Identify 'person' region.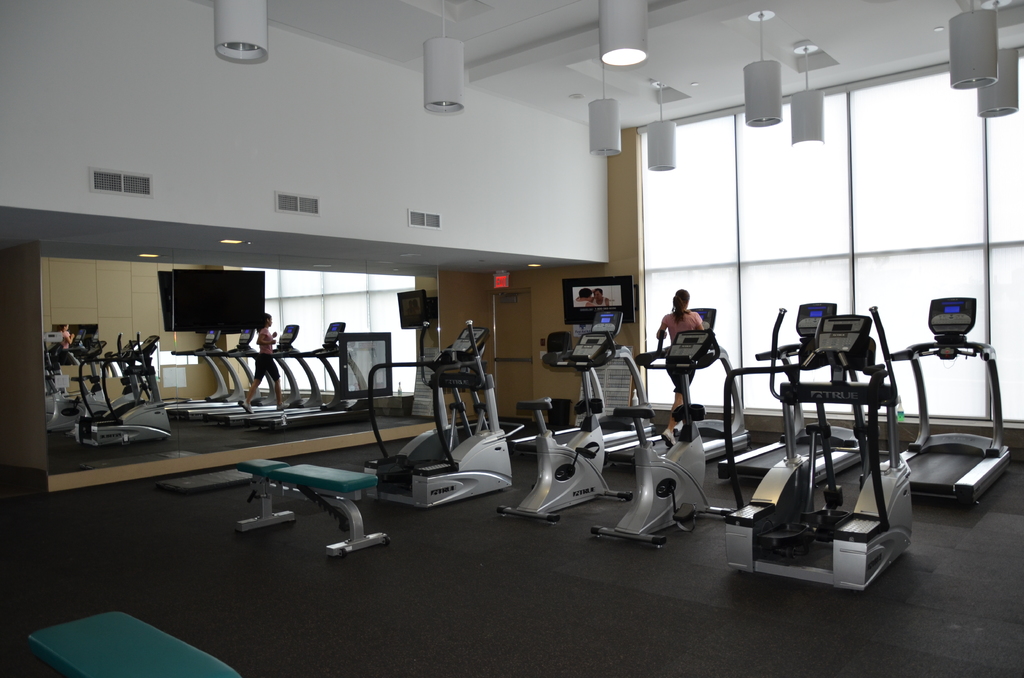
Region: {"left": 656, "top": 287, "right": 703, "bottom": 448}.
